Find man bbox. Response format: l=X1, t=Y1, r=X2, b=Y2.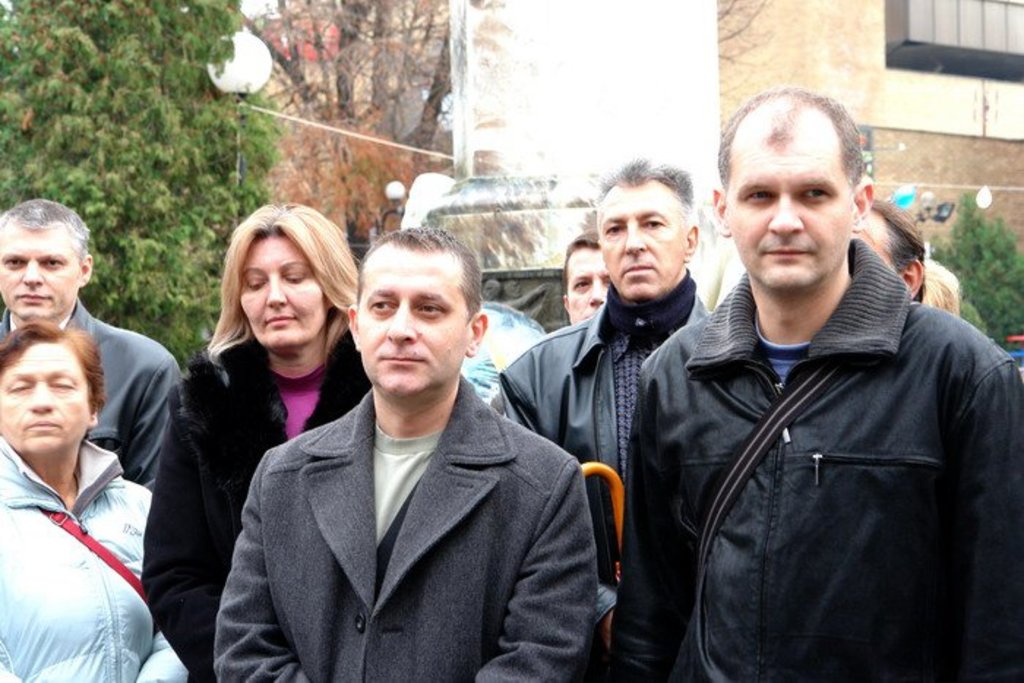
l=0, t=320, r=192, b=682.
